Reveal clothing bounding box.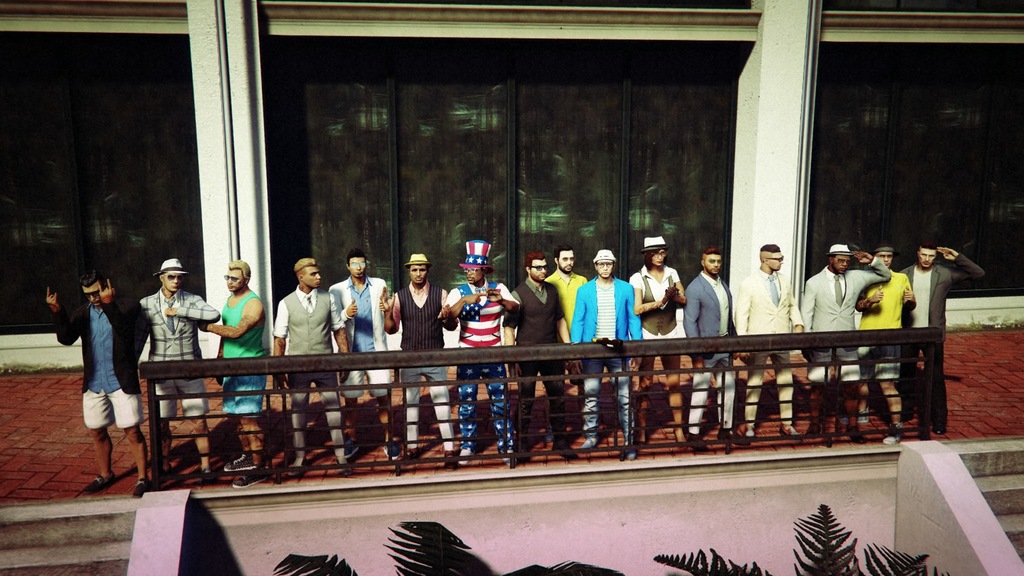
Revealed: x1=579, y1=257, x2=640, y2=345.
